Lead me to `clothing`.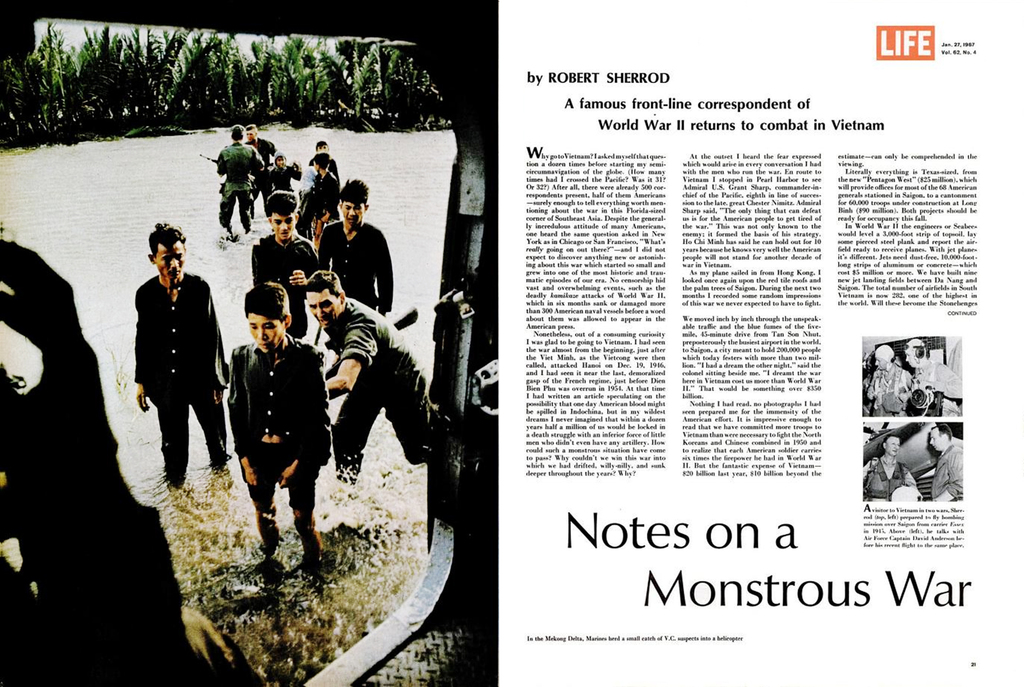
Lead to detection(317, 216, 389, 309).
